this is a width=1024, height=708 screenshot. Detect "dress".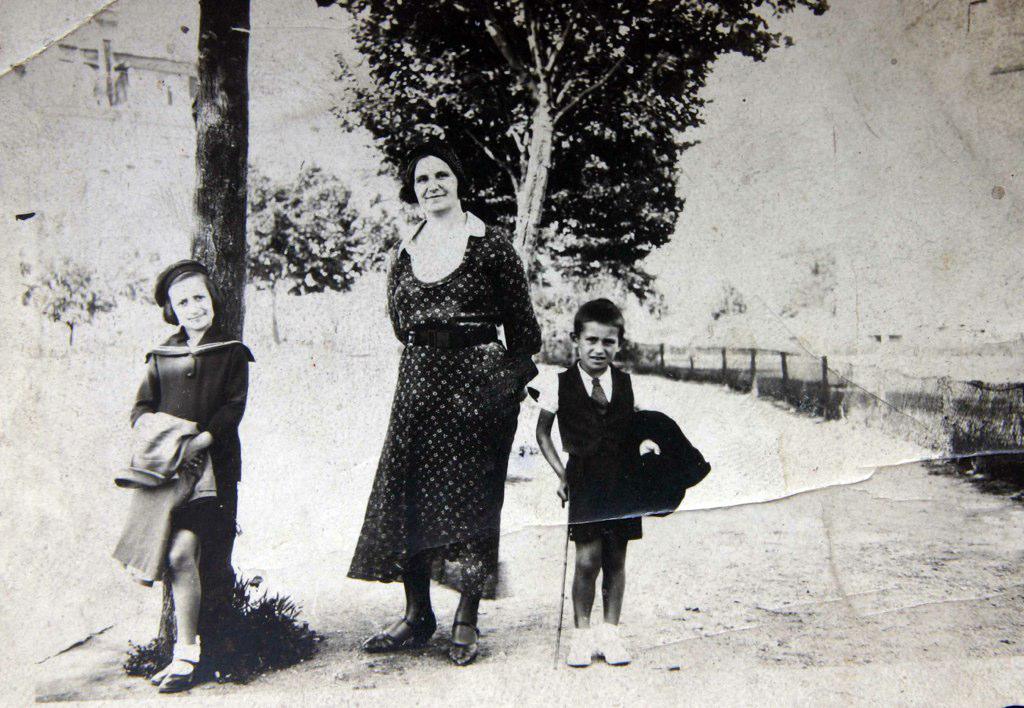
bbox=[344, 211, 543, 600].
